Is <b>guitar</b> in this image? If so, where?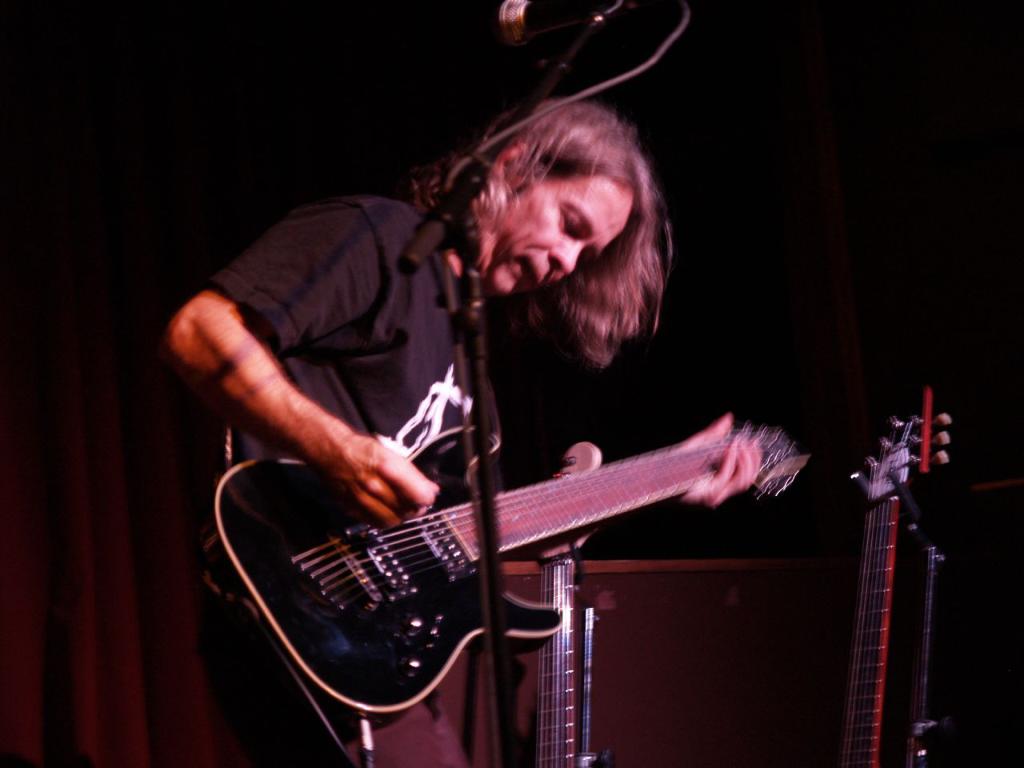
Yes, at bbox=[203, 414, 810, 722].
